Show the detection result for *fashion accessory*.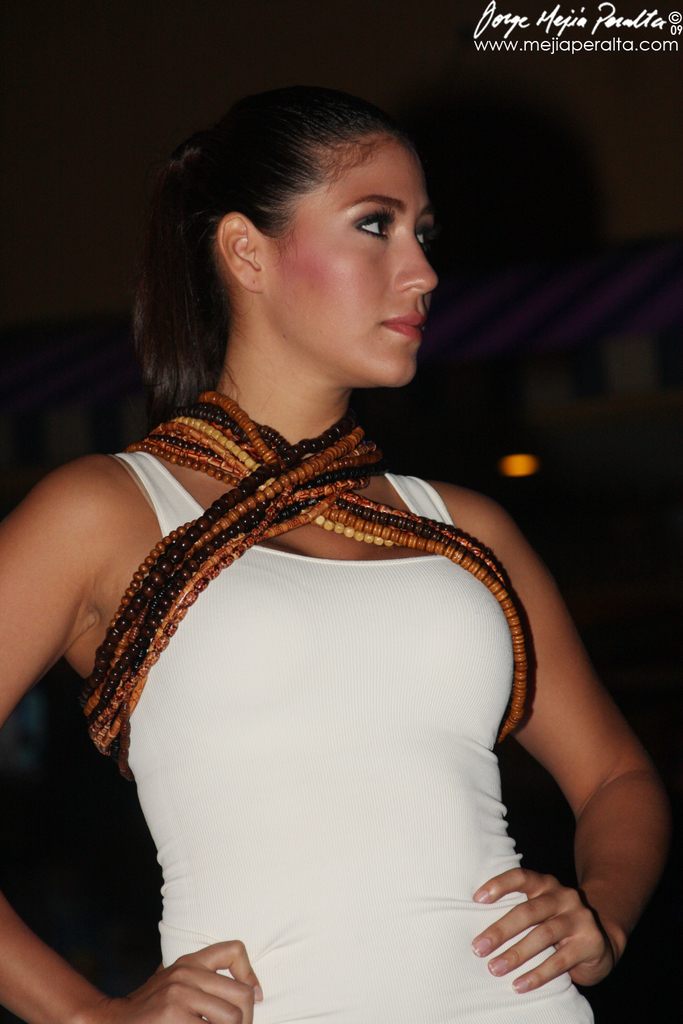
crop(72, 388, 542, 775).
